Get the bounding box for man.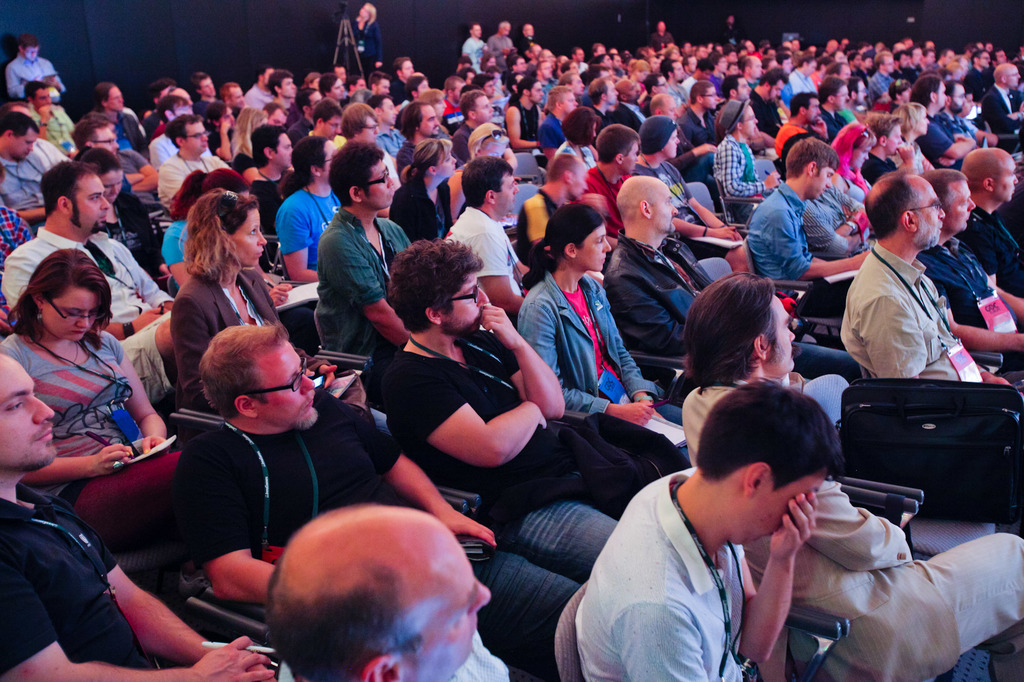
Rect(252, 494, 515, 681).
